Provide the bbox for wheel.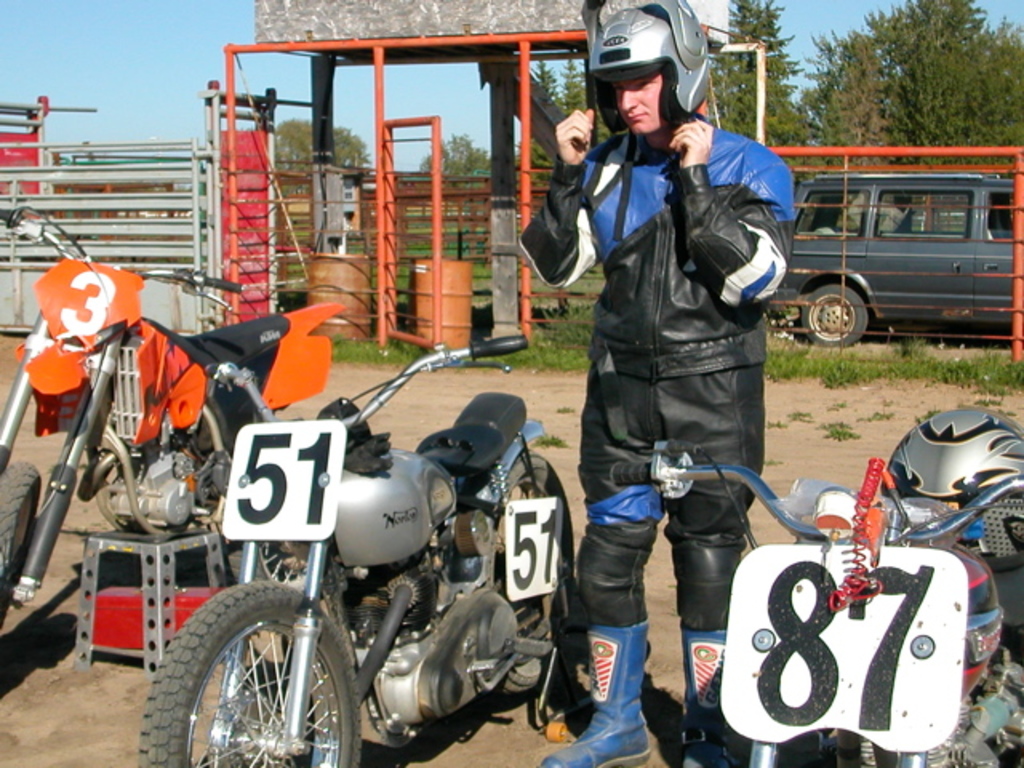
x1=152, y1=603, x2=342, y2=760.
